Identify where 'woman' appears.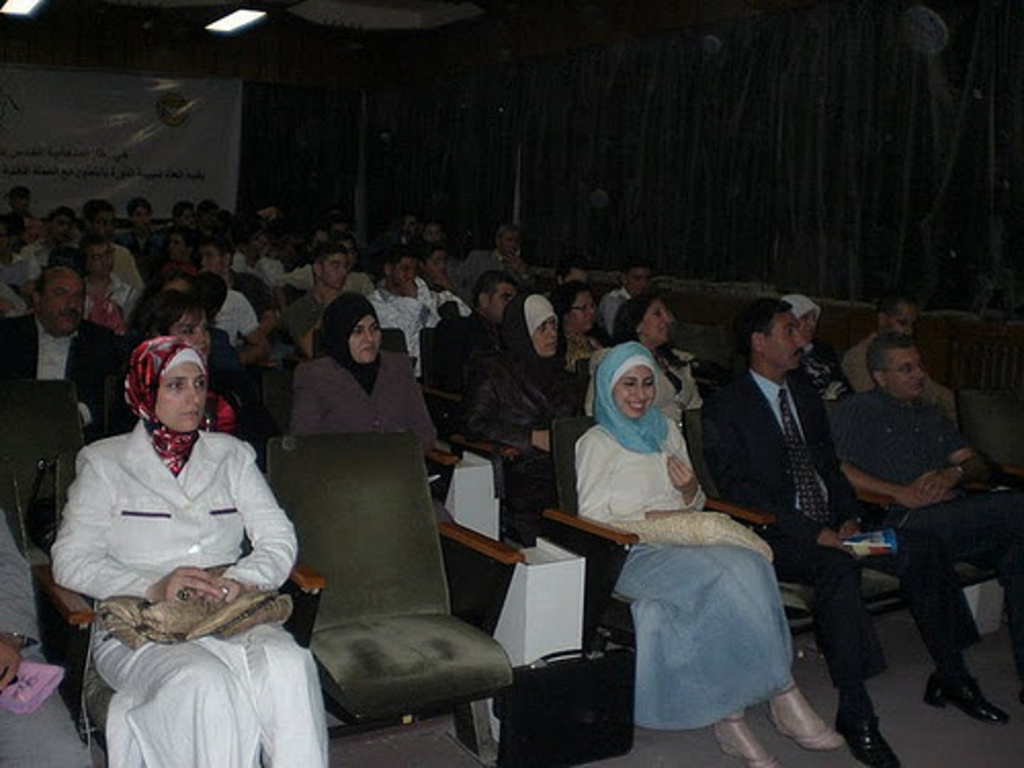
Appears at Rect(573, 342, 850, 766).
